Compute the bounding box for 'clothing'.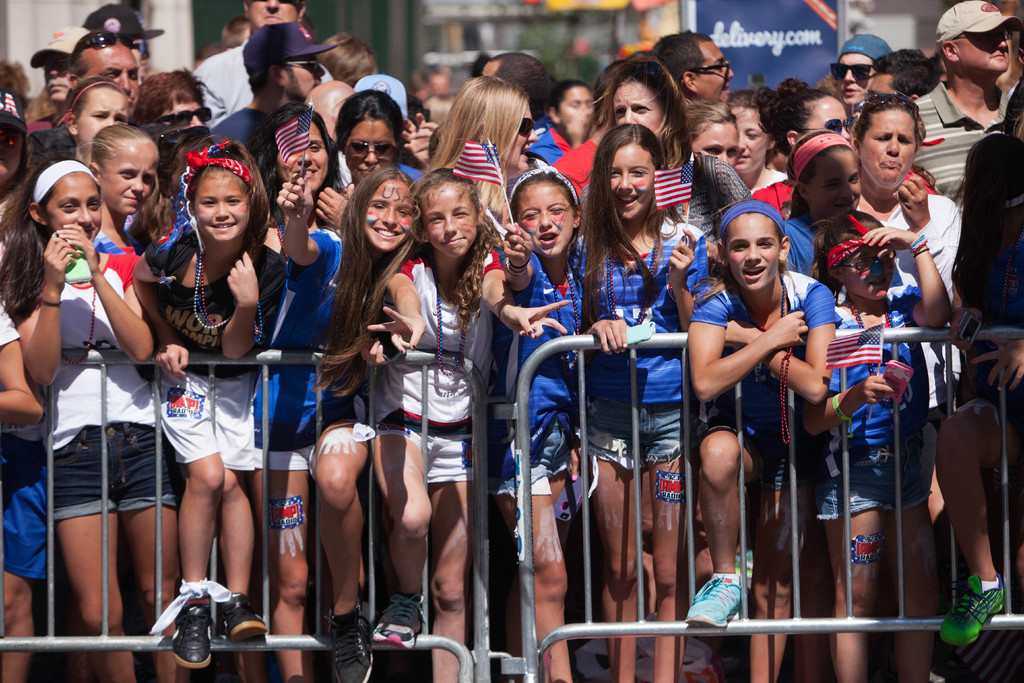
box=[741, 174, 795, 225].
